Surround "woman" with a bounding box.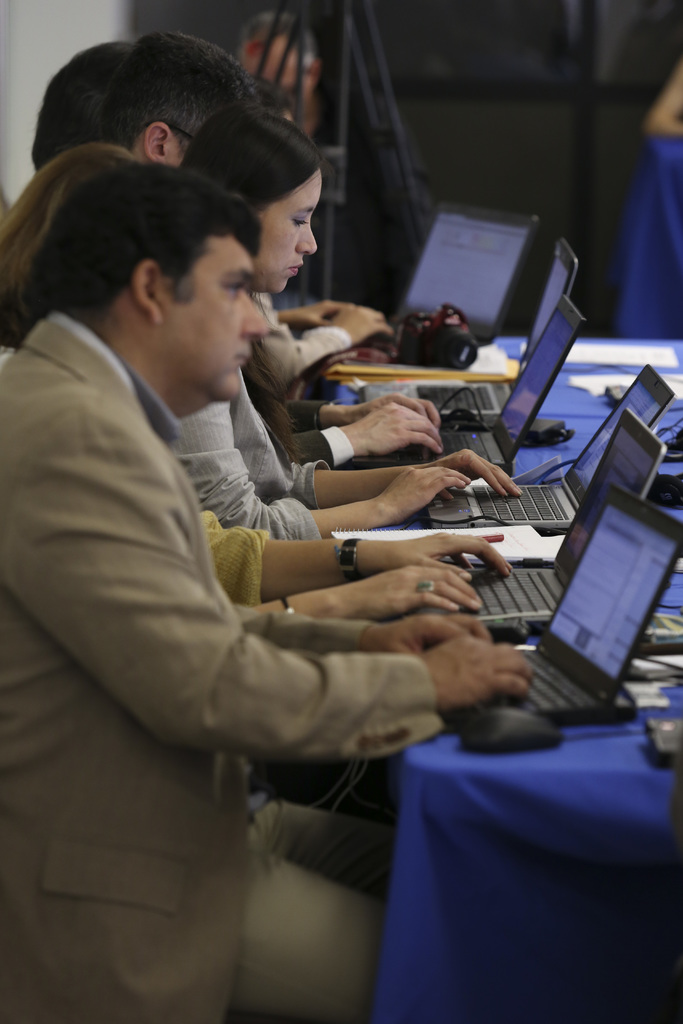
<bbox>0, 138, 511, 825</bbox>.
